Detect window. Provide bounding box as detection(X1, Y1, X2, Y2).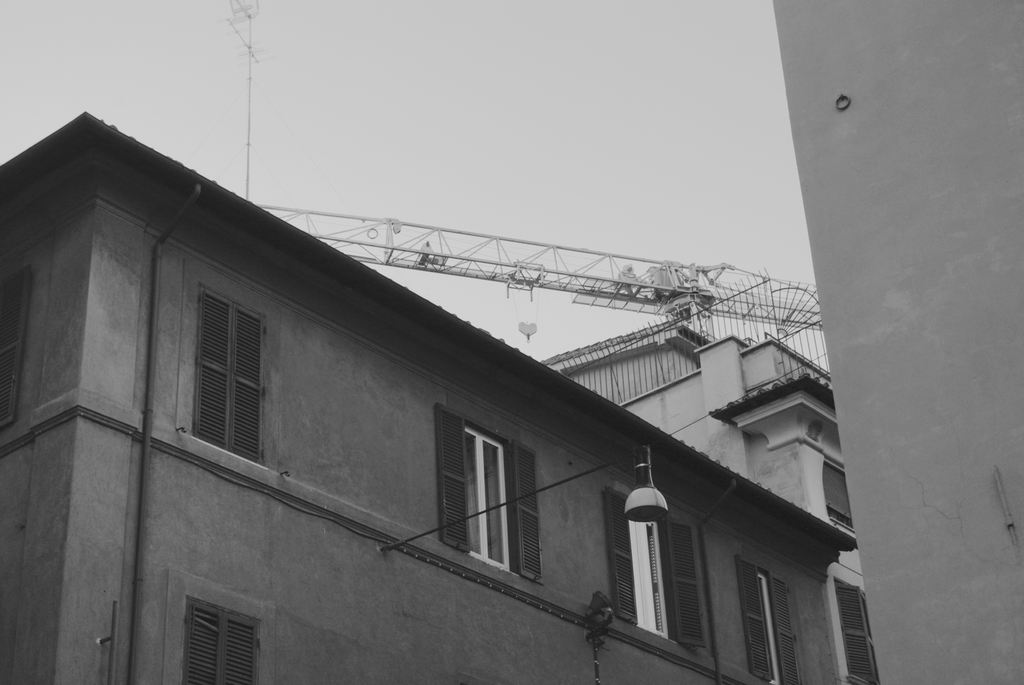
detection(181, 597, 262, 683).
